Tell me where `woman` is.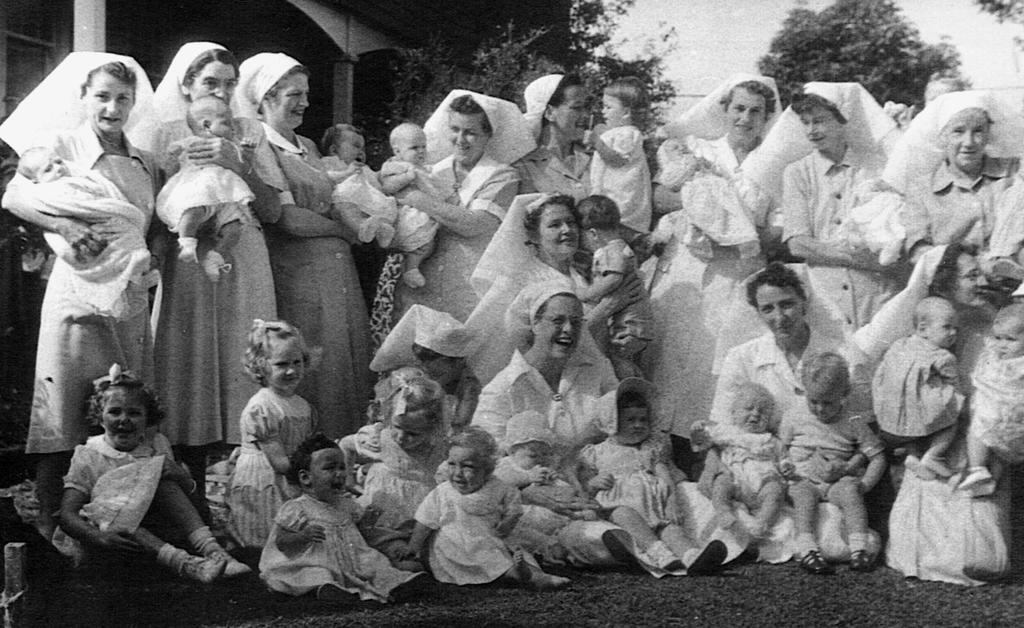
`woman` is at bbox=(885, 92, 1023, 251).
